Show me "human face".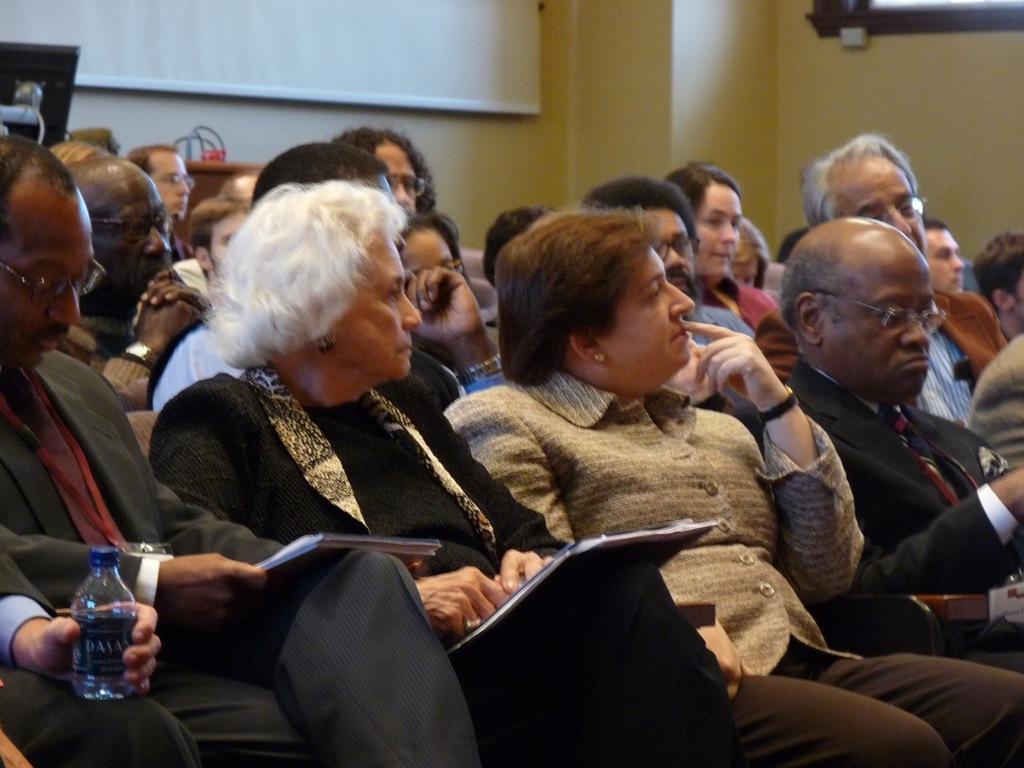
"human face" is here: (150, 148, 186, 216).
